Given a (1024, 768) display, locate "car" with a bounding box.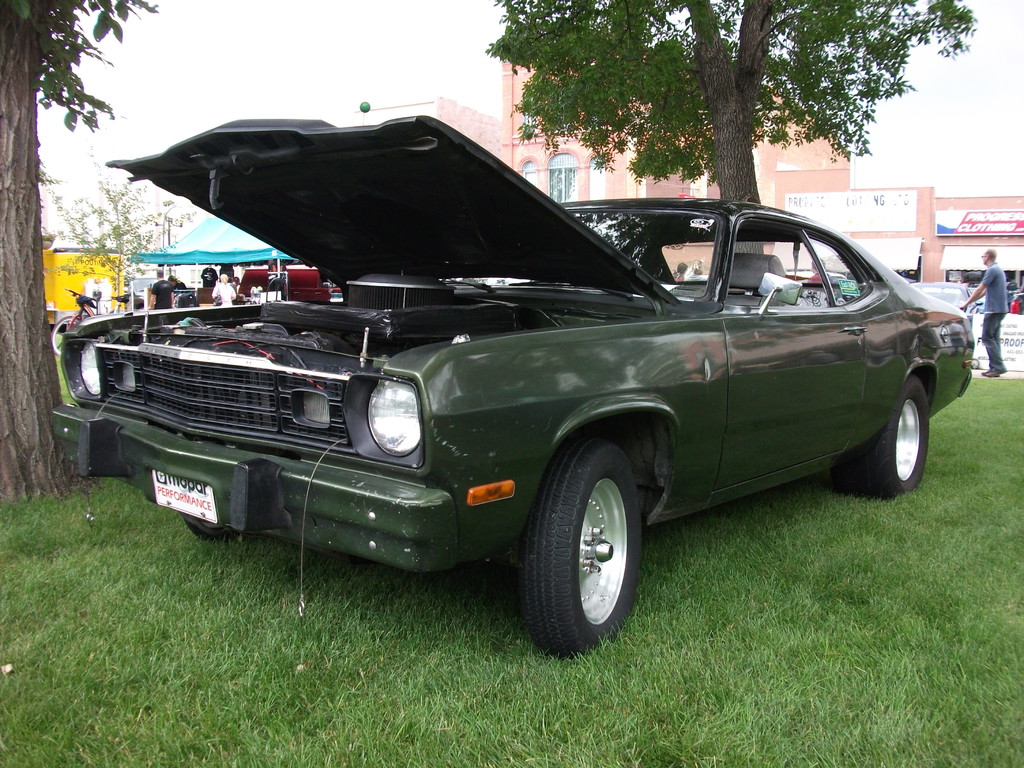
Located: detection(909, 277, 988, 359).
